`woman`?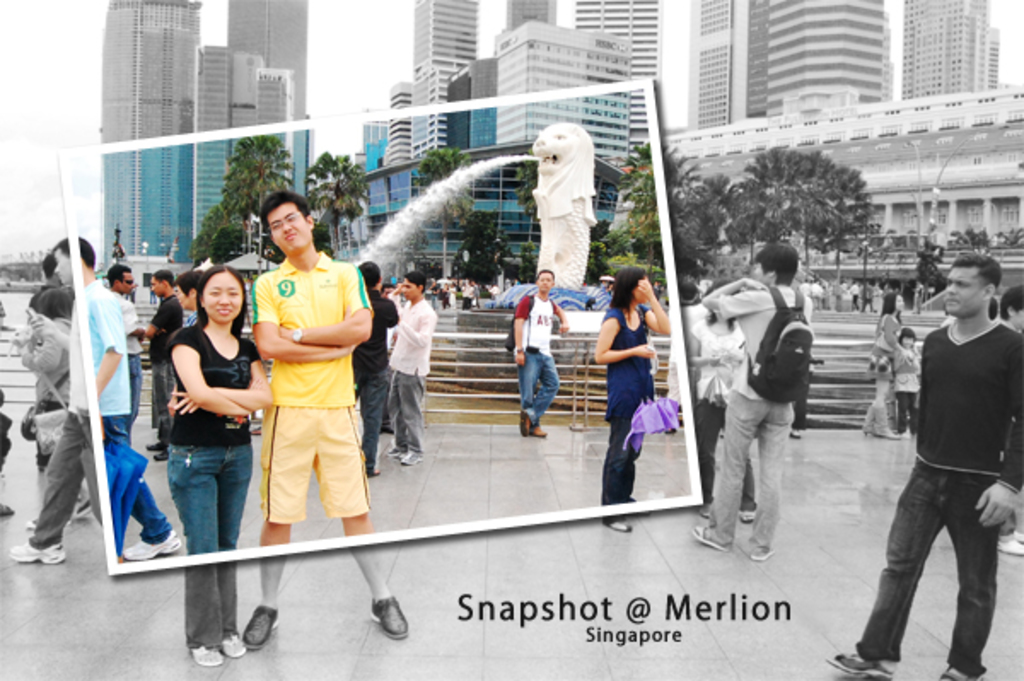
bbox=(597, 265, 679, 529)
